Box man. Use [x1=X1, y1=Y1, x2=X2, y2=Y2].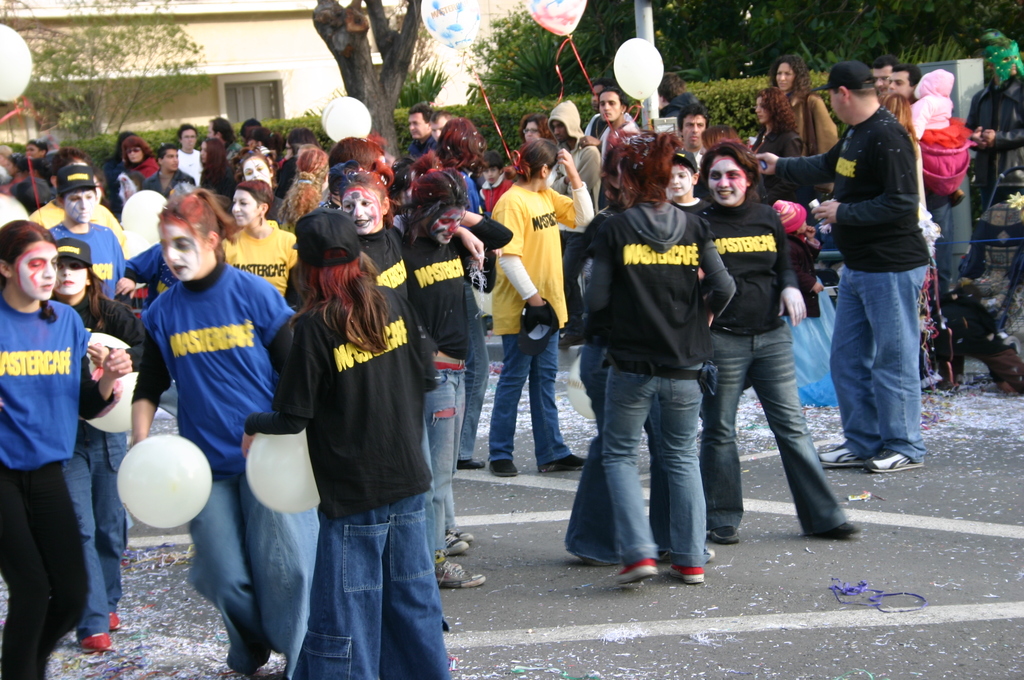
[x1=865, y1=48, x2=909, y2=129].
